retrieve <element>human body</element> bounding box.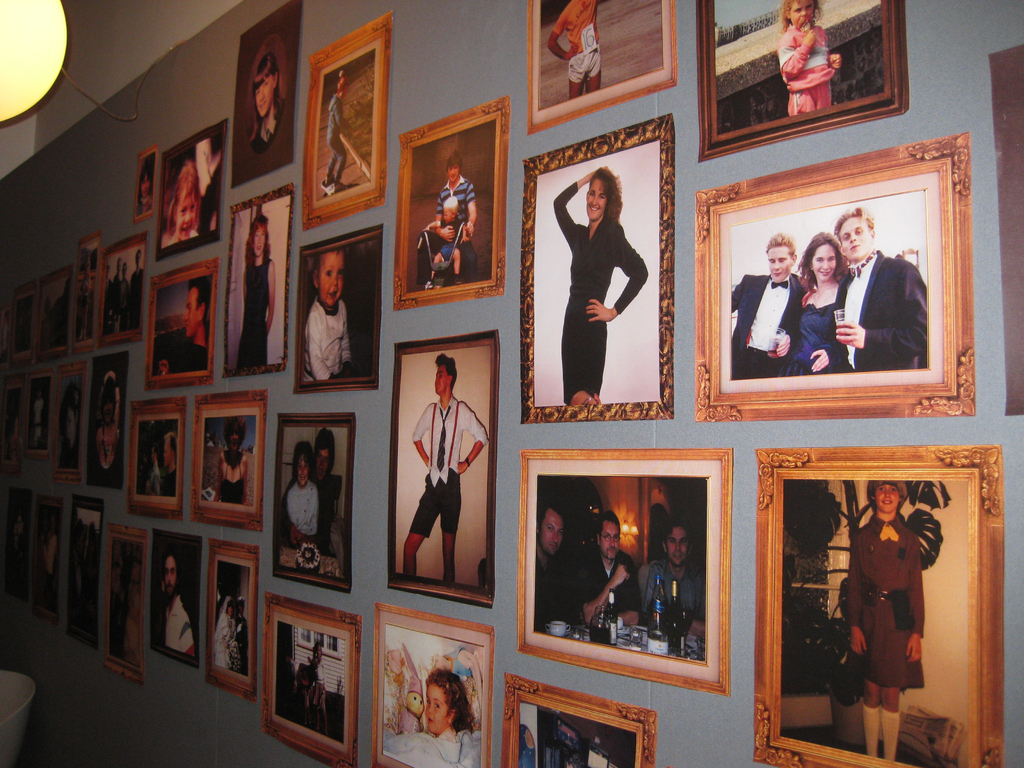
Bounding box: (left=126, top=266, right=147, bottom=329).
